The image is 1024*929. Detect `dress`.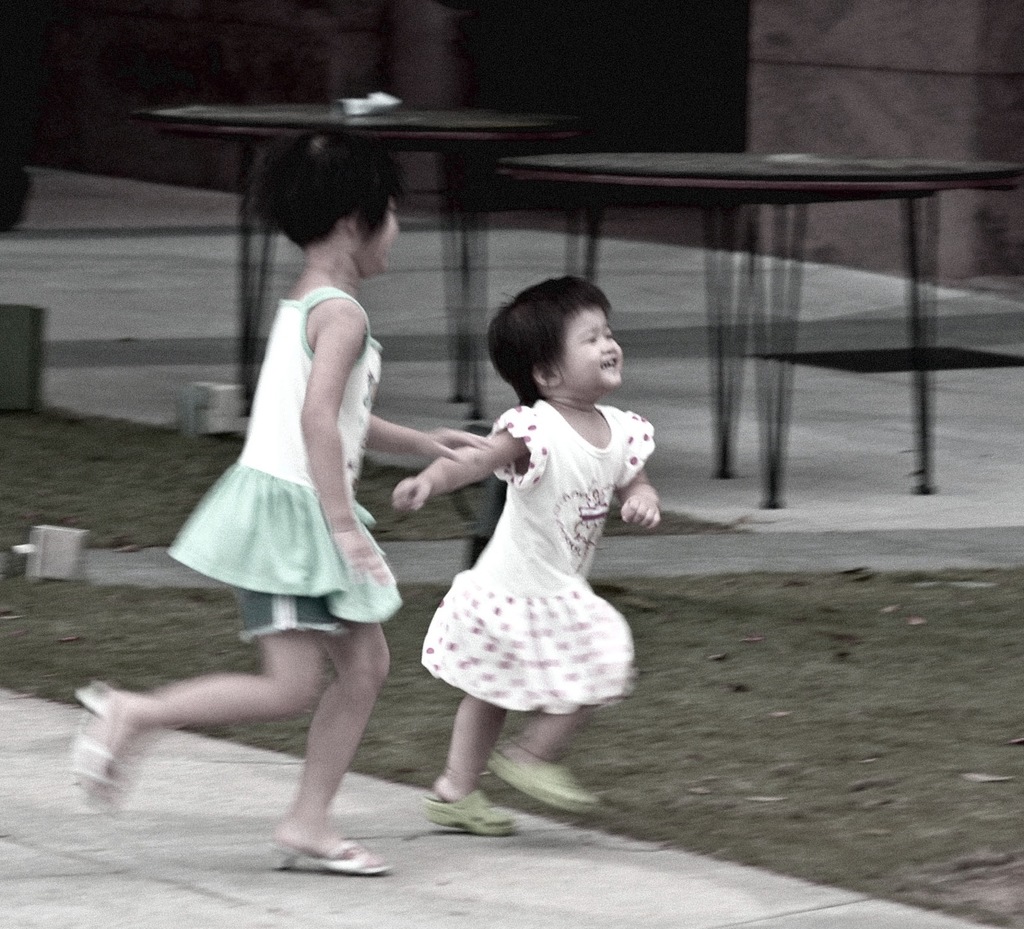
Detection: box(417, 383, 653, 727).
